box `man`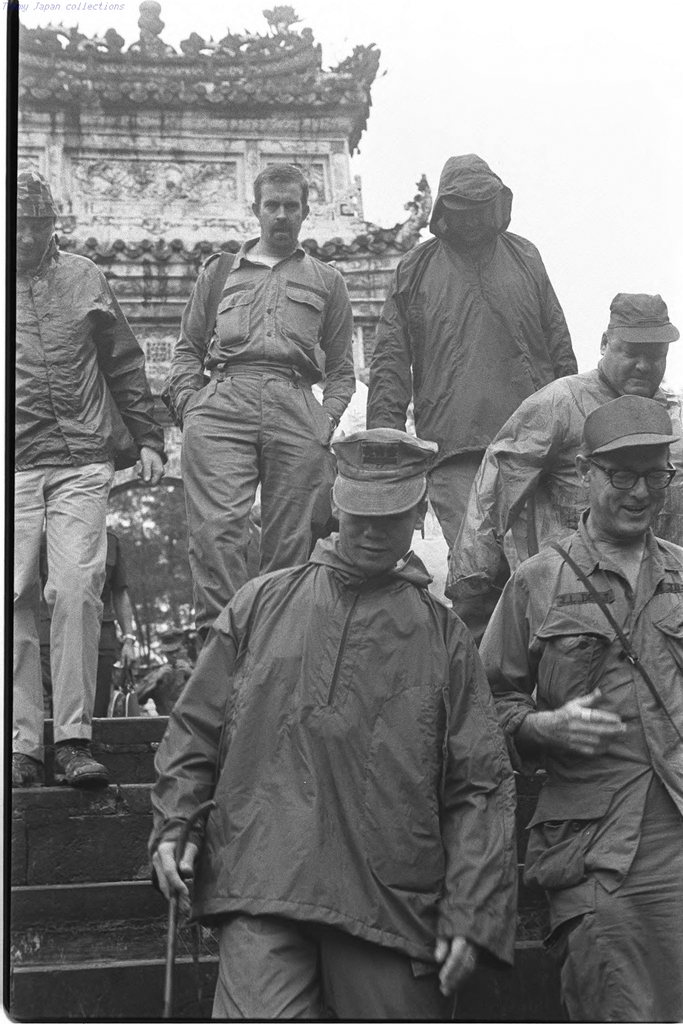
bbox(356, 148, 599, 510)
